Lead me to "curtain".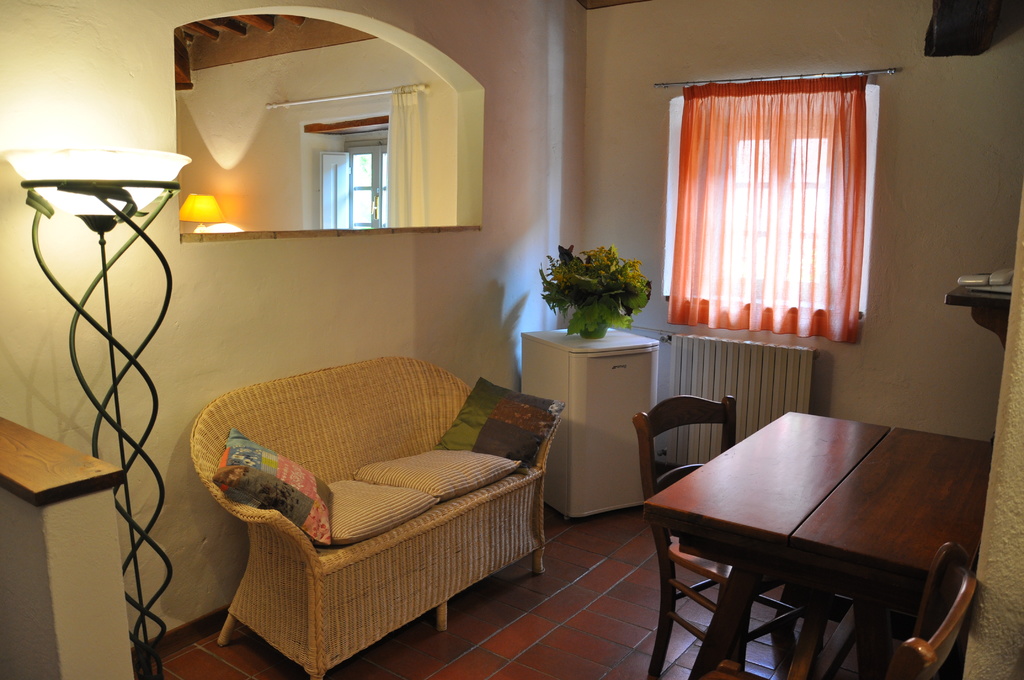
Lead to 667:70:869:355.
